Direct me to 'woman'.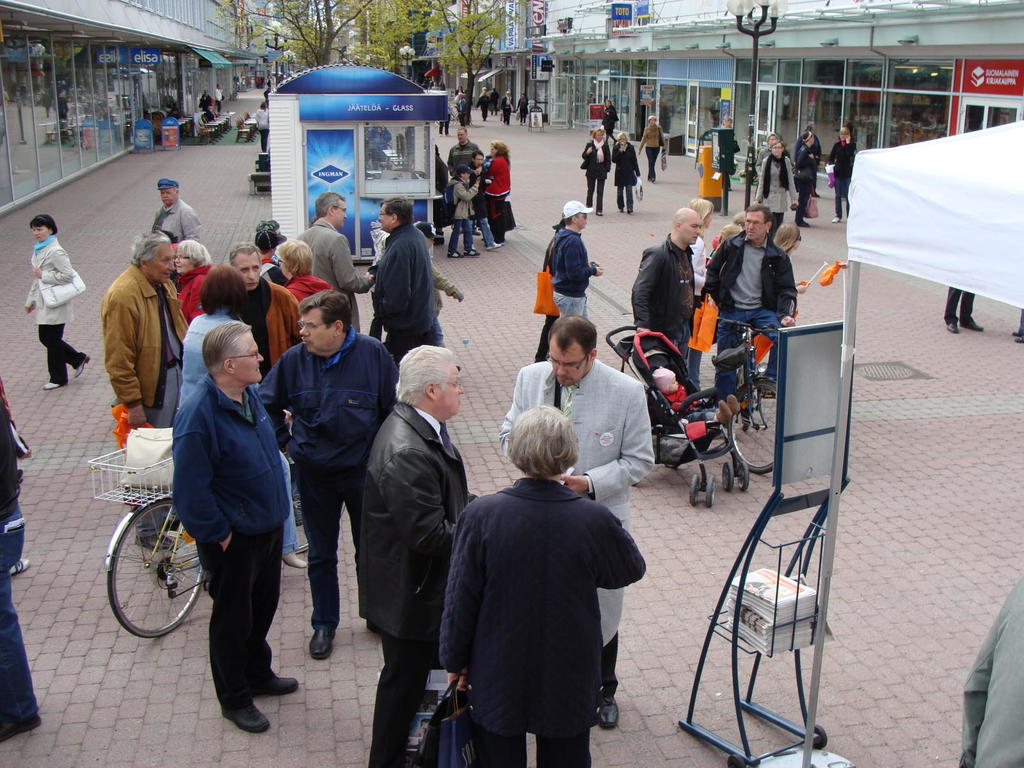
Direction: [left=454, top=86, right=464, bottom=93].
